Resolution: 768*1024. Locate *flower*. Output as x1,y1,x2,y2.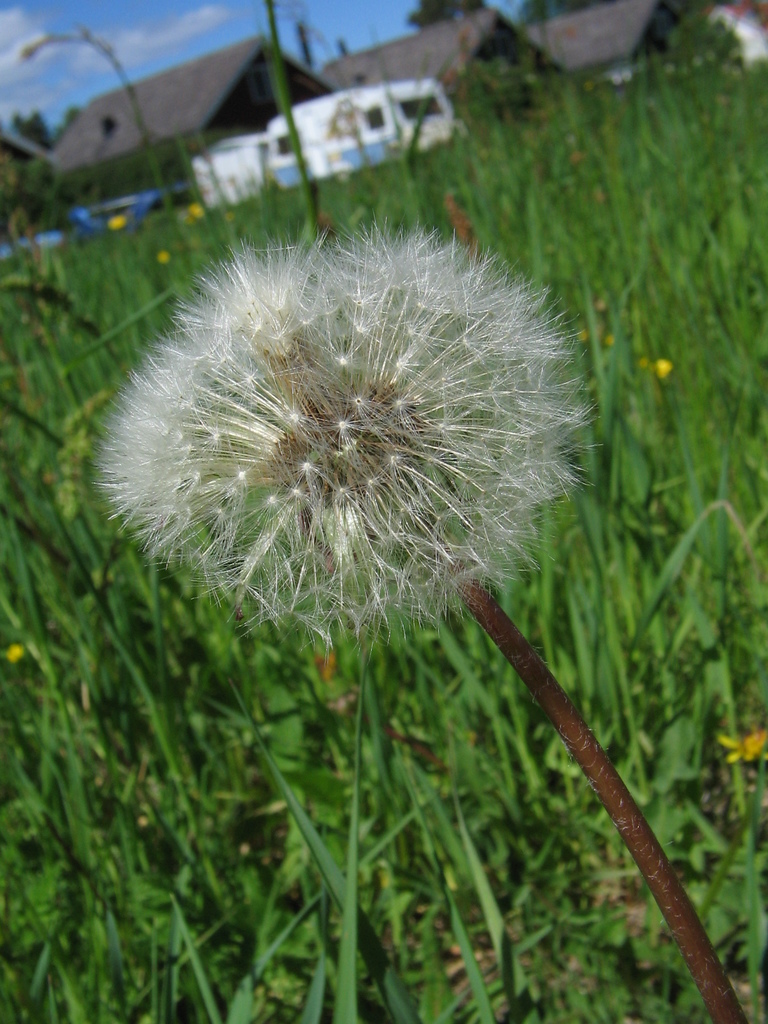
713,735,767,779.
